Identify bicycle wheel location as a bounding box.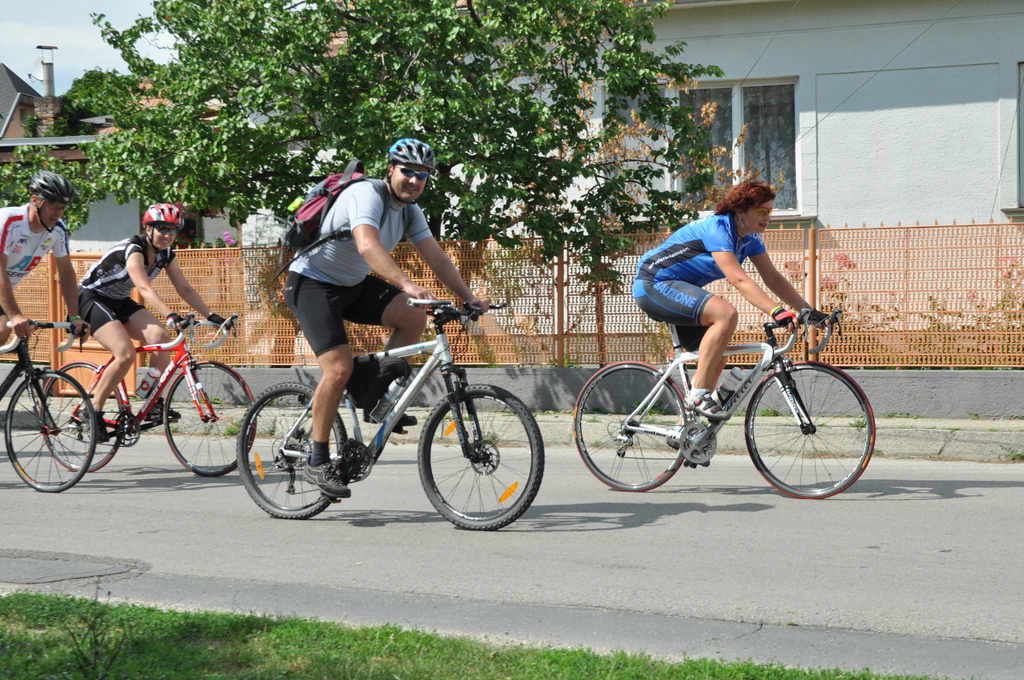
[left=755, top=362, right=874, bottom=503].
